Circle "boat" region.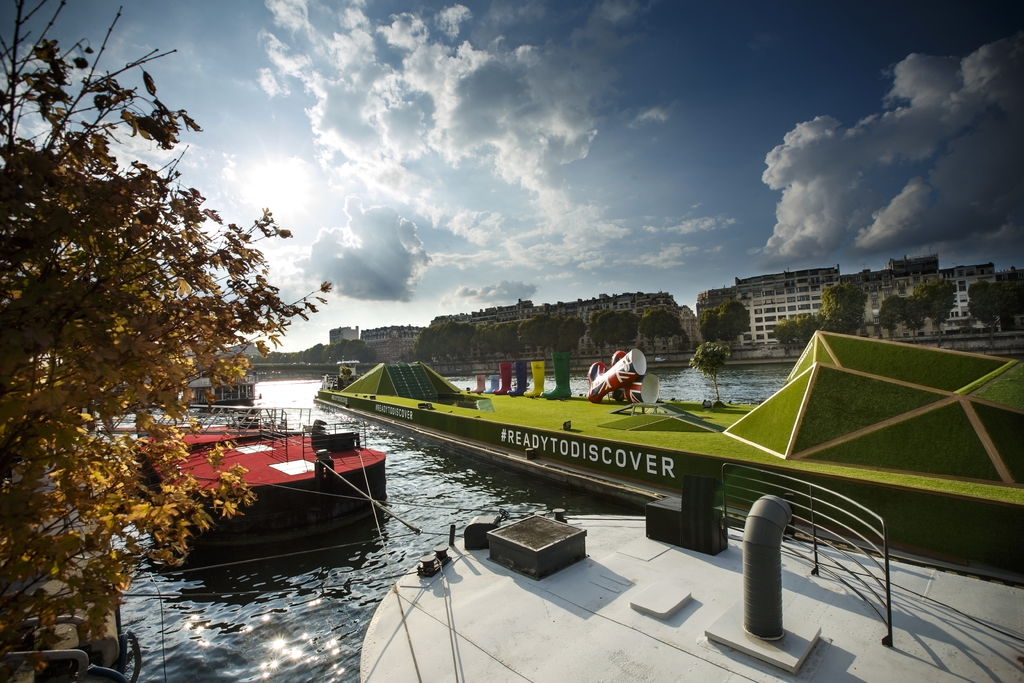
Region: <region>328, 349, 1023, 587</region>.
